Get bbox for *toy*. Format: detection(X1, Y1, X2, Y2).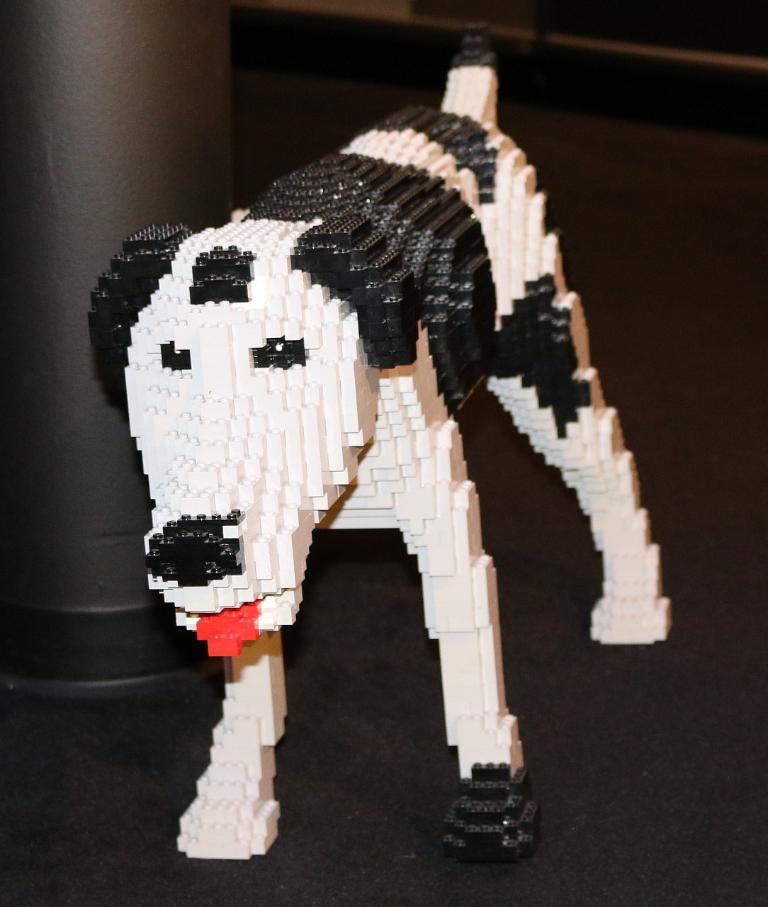
detection(59, 54, 686, 784).
